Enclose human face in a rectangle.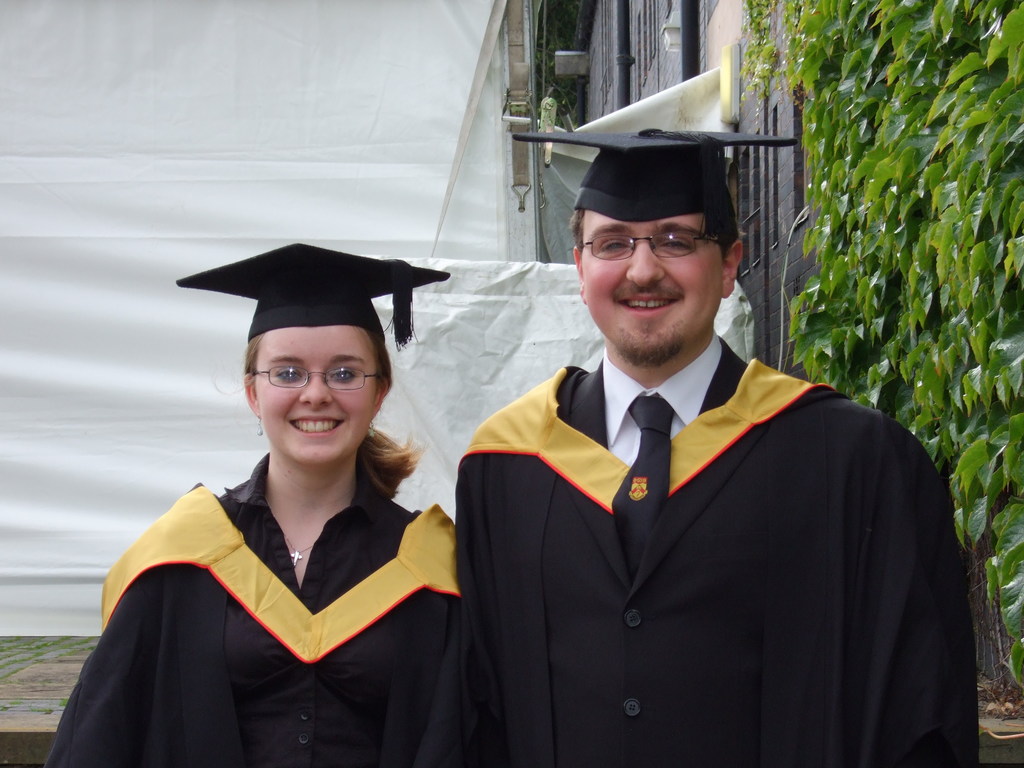
(x1=582, y1=209, x2=721, y2=371).
